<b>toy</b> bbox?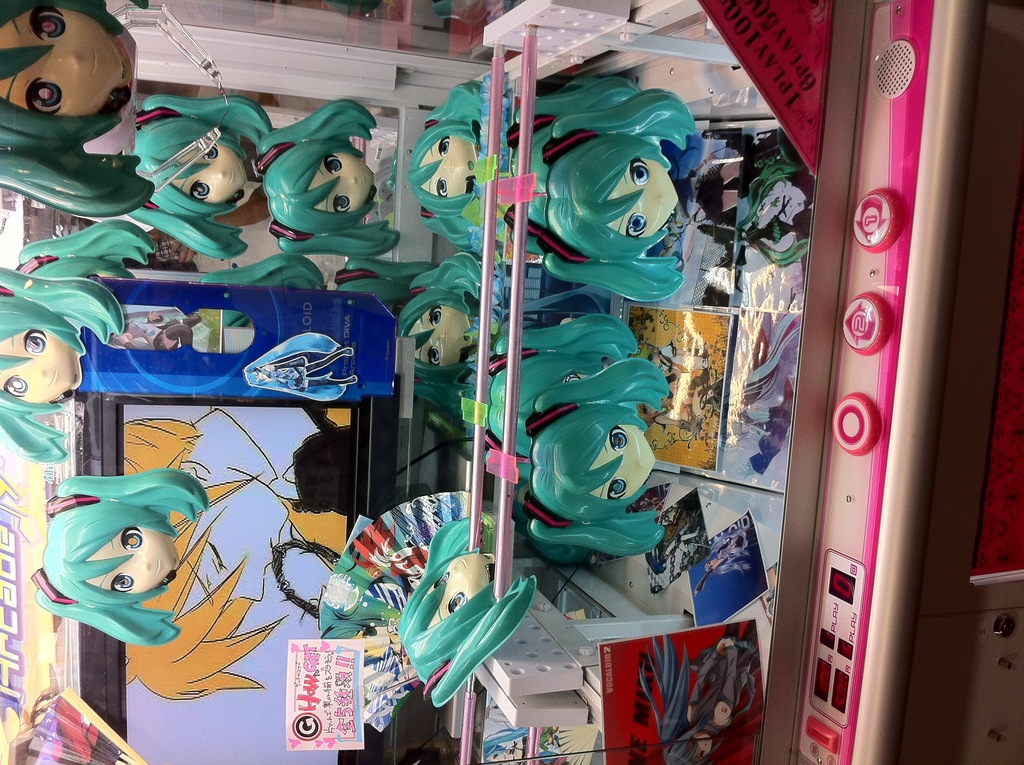
left=388, top=514, right=537, bottom=711
